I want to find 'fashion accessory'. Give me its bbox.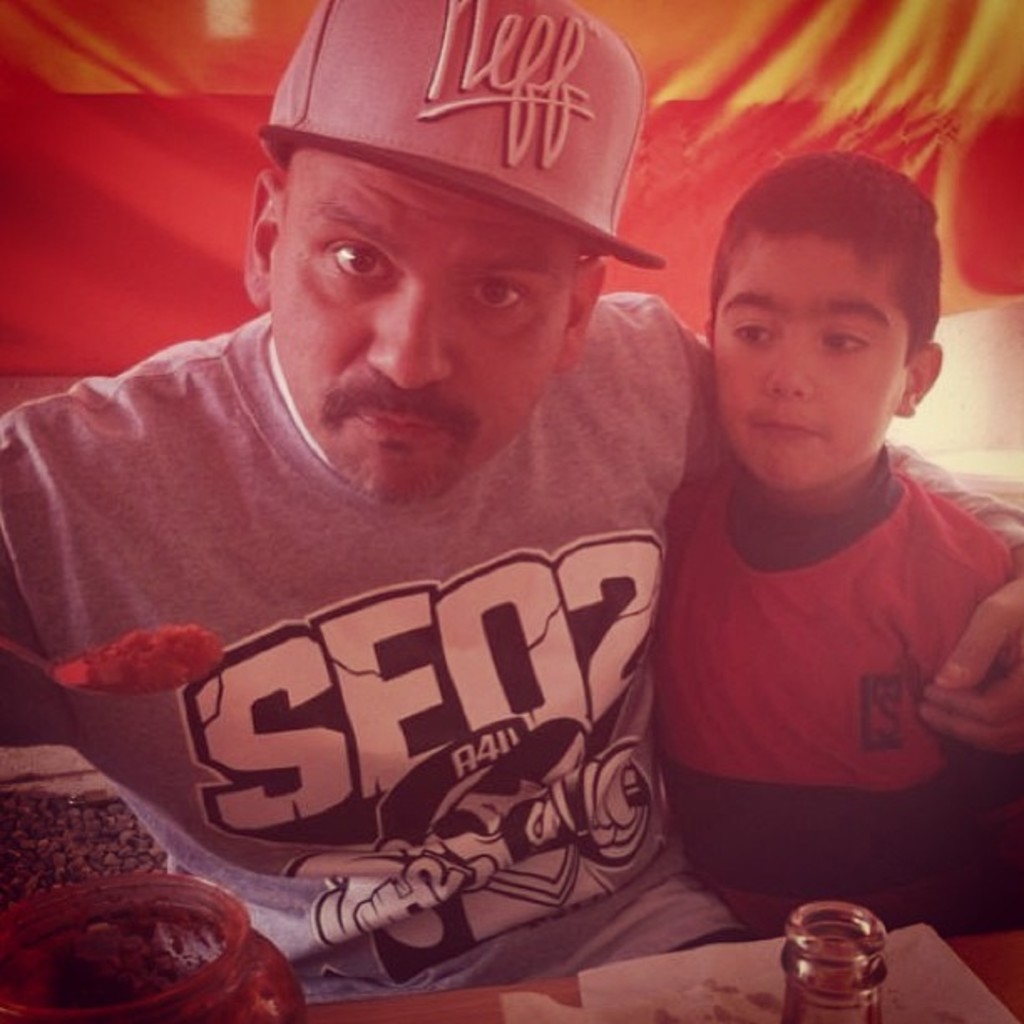
select_region(256, 0, 659, 268).
